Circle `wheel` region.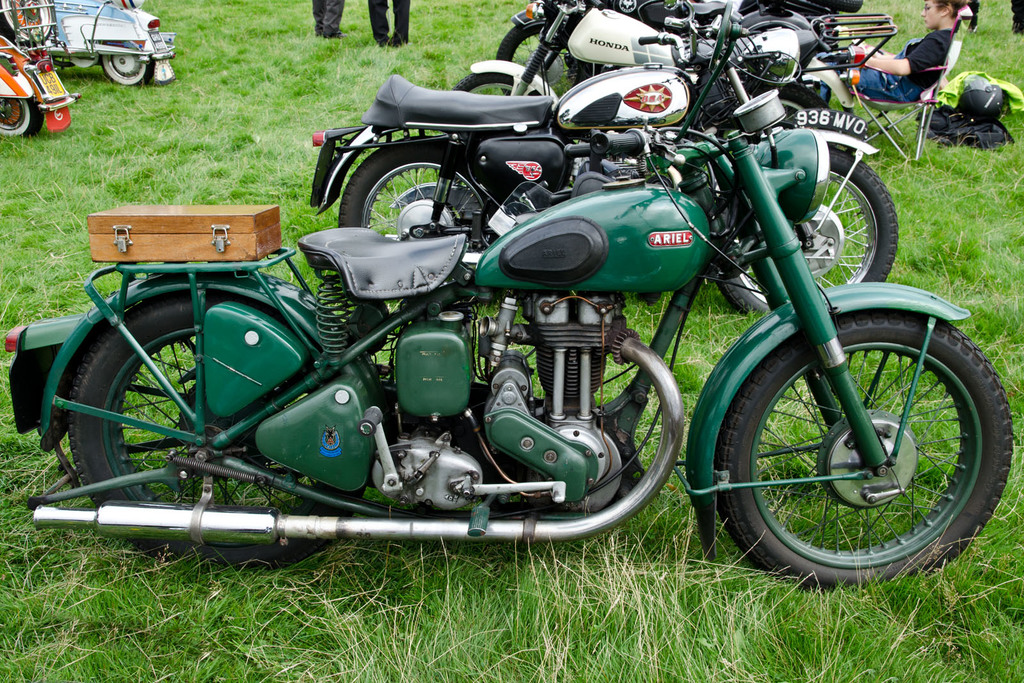
Region: BBox(0, 97, 46, 137).
